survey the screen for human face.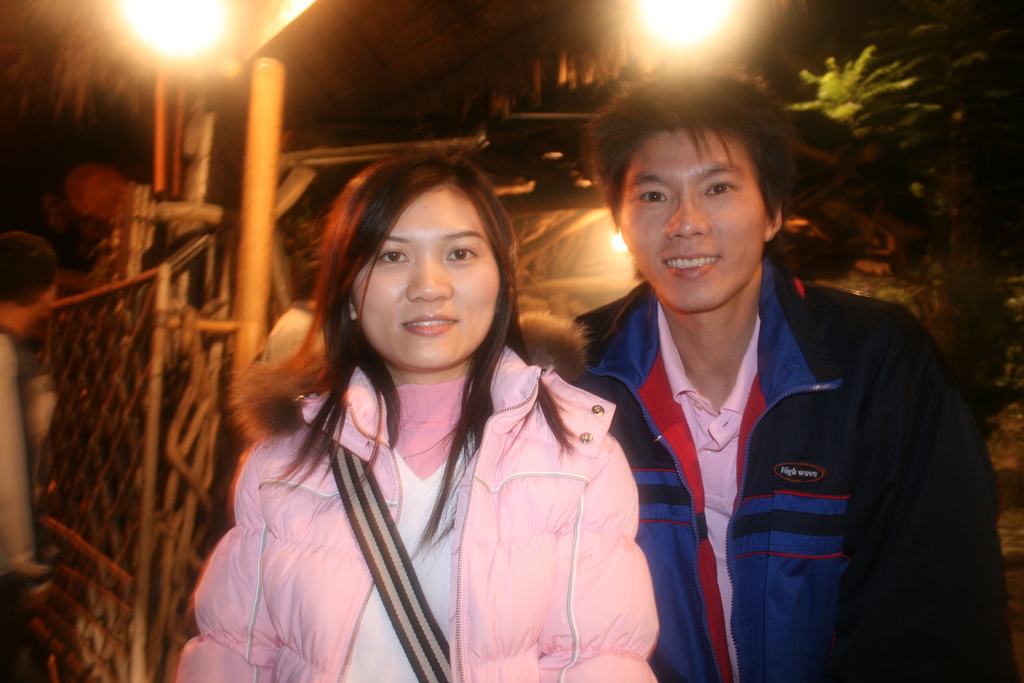
Survey found: <bbox>619, 126, 765, 317</bbox>.
